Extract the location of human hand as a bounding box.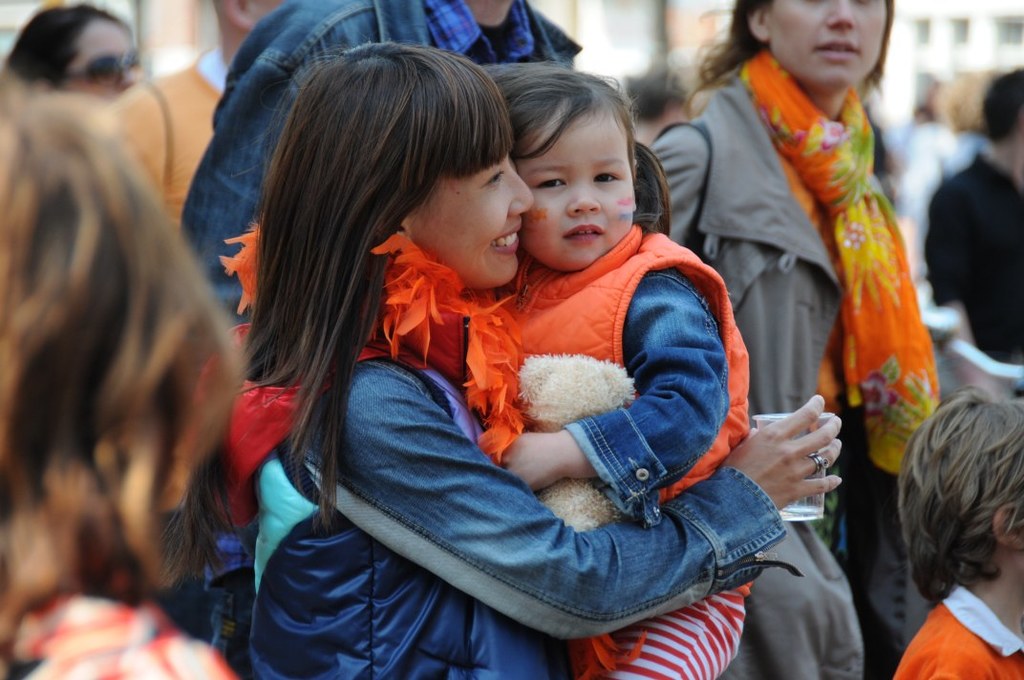
detection(736, 402, 867, 516).
